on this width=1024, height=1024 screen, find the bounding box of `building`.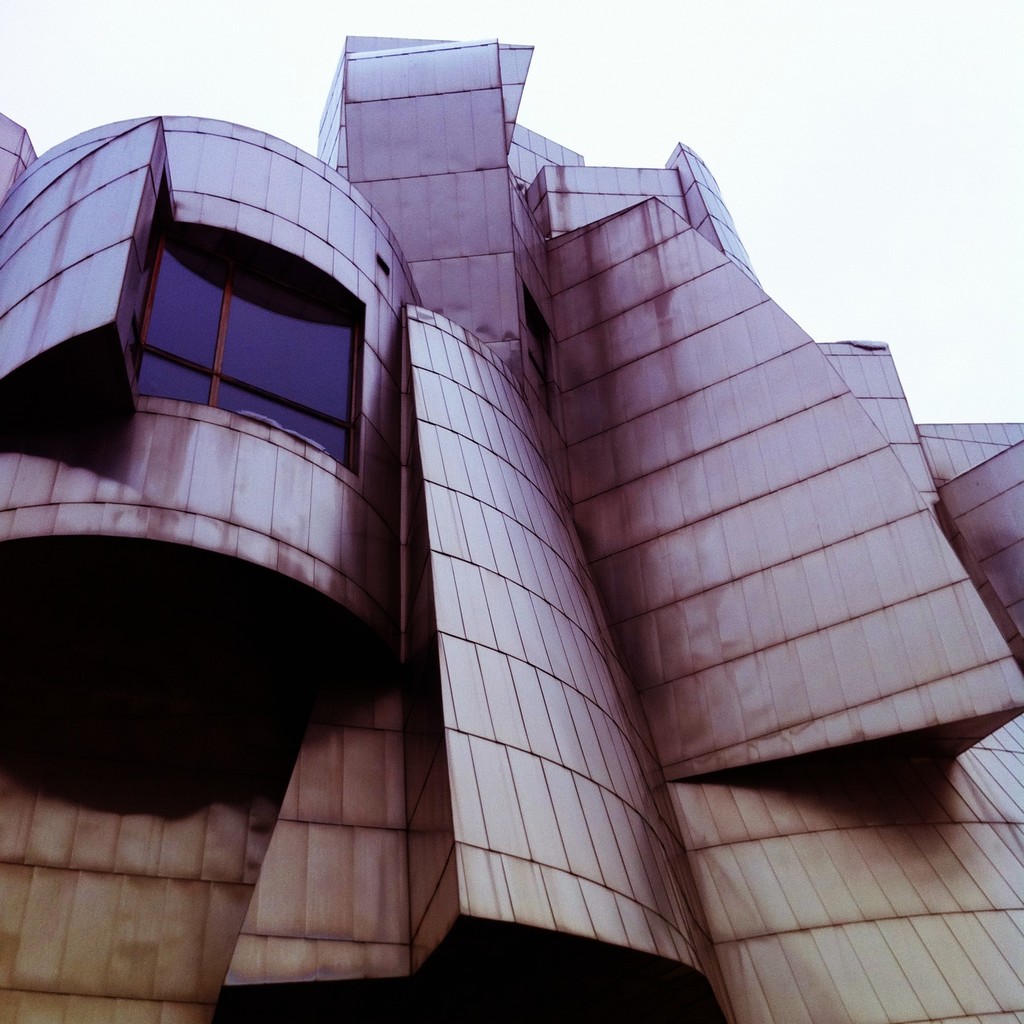
Bounding box: detection(0, 32, 1023, 1023).
